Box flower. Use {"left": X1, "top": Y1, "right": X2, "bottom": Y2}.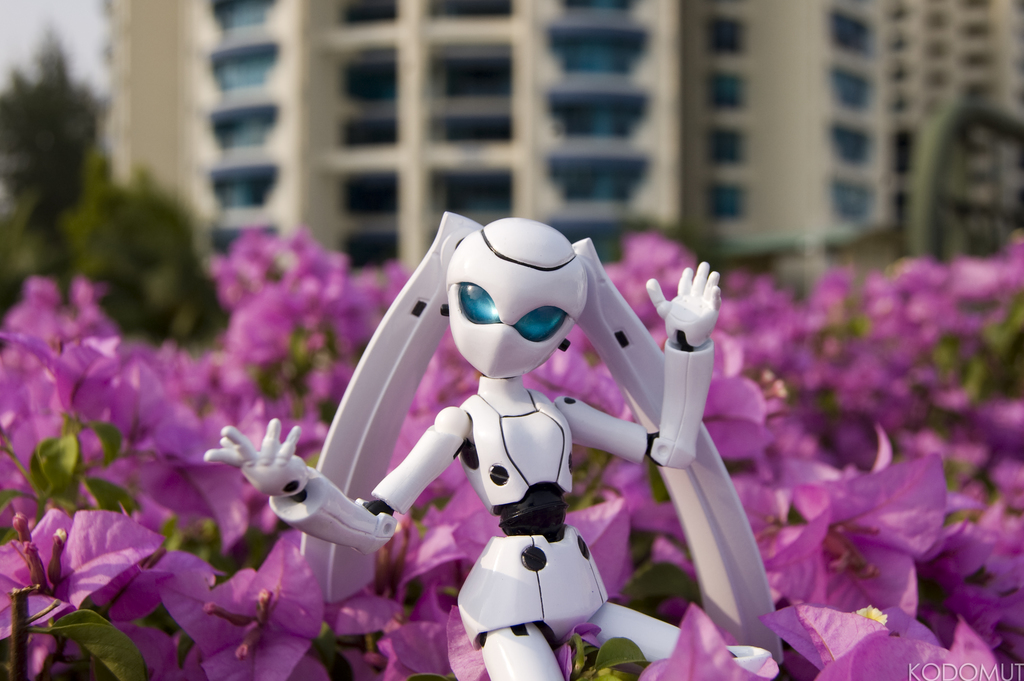
{"left": 521, "top": 219, "right": 1023, "bottom": 680}.
